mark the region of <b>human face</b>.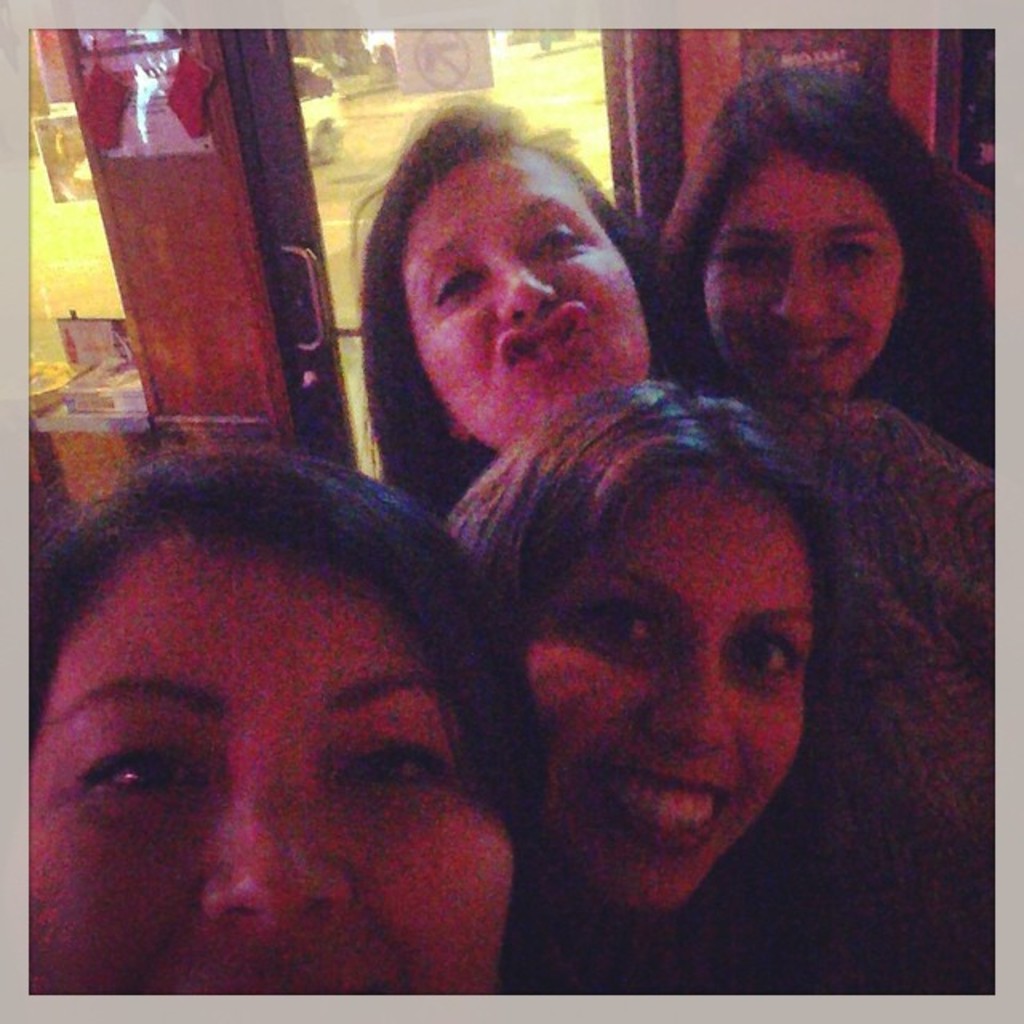
Region: (510, 469, 822, 915).
